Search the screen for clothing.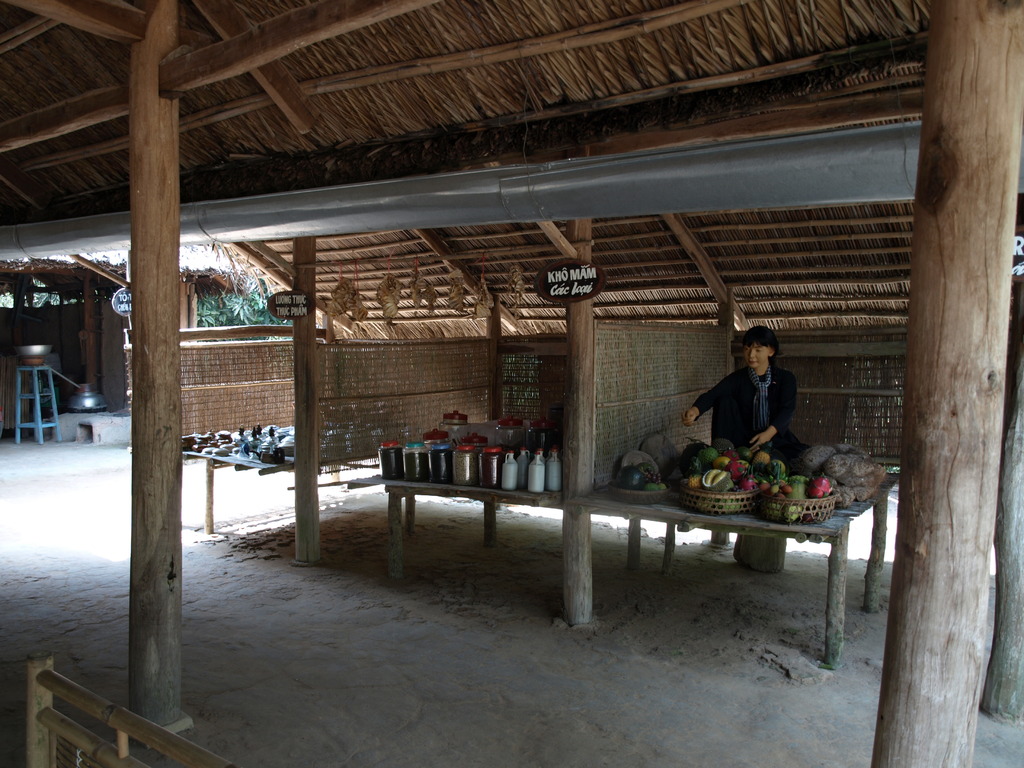
Found at box=[695, 353, 804, 457].
